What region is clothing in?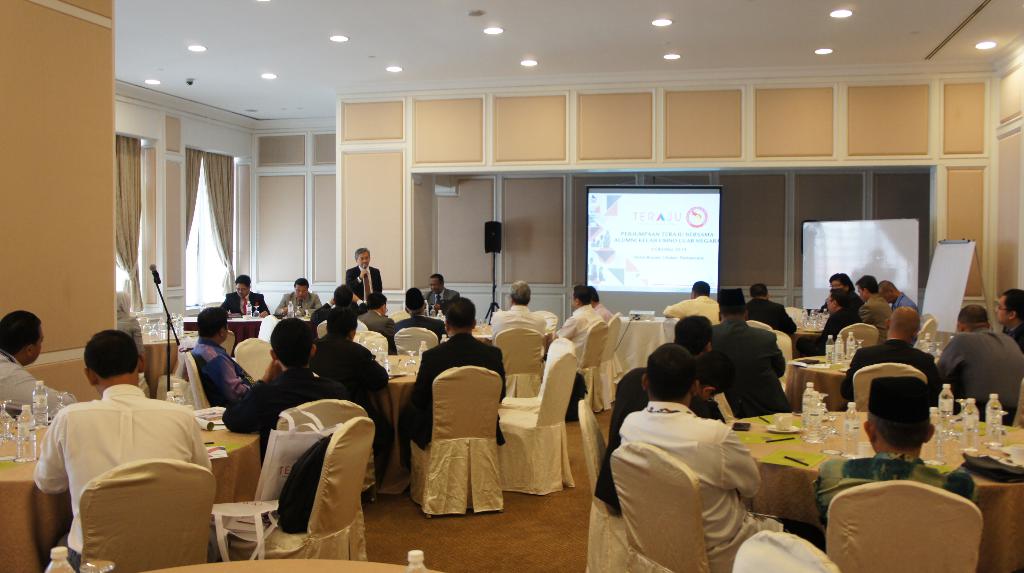
BBox(550, 307, 595, 428).
